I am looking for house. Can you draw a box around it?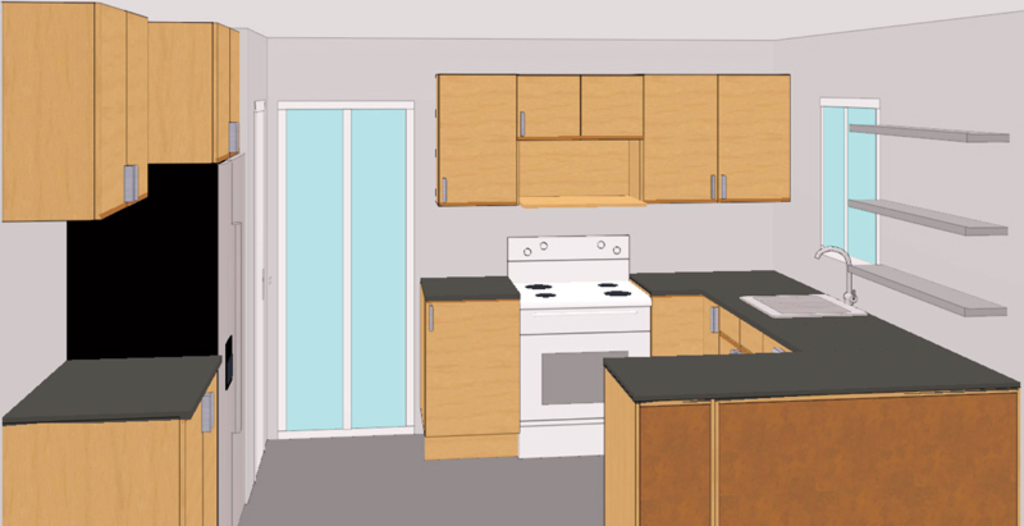
Sure, the bounding box is region(46, 0, 1023, 513).
